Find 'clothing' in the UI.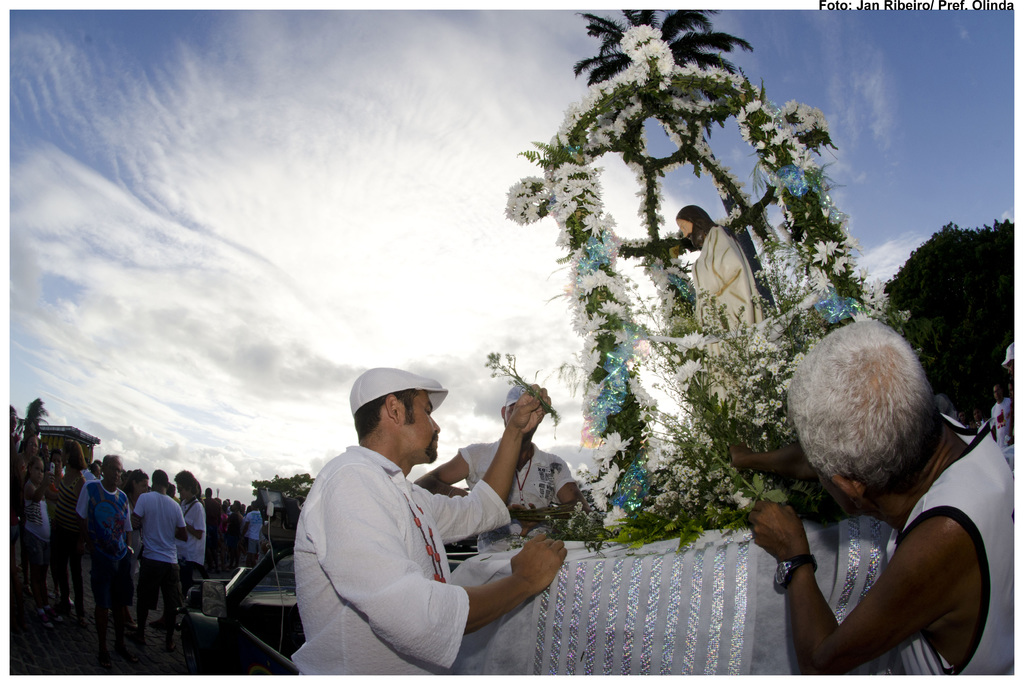
UI element at x1=891, y1=424, x2=1014, y2=675.
